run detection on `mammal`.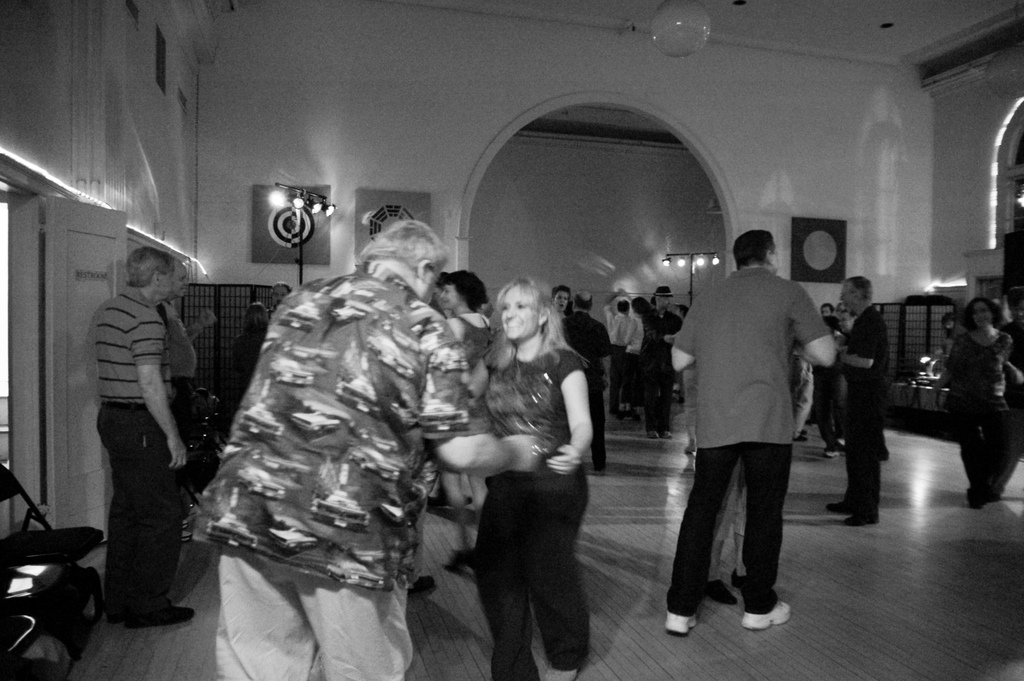
Result: box(600, 295, 637, 406).
